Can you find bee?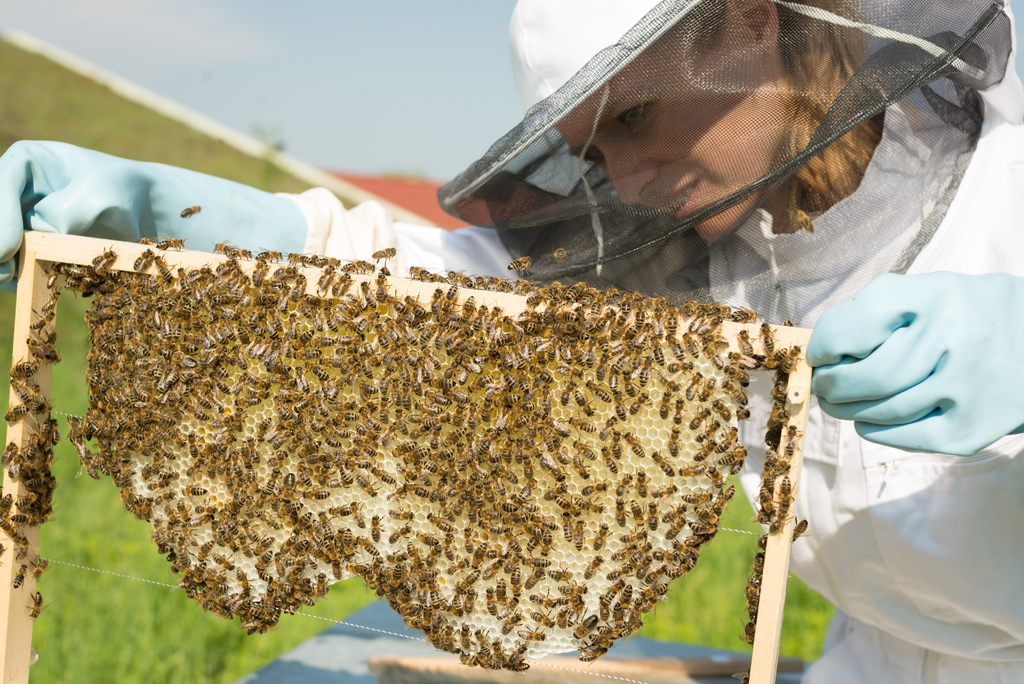
Yes, bounding box: 282:252:314:265.
